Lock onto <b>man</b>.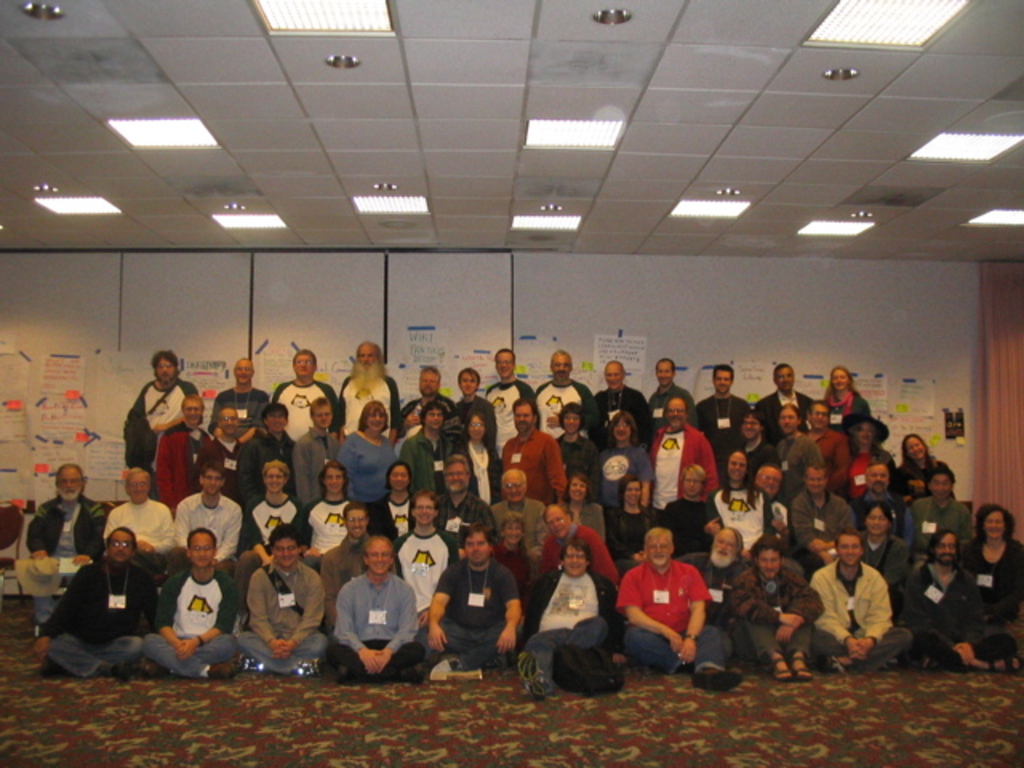
Locked: {"left": 336, "top": 344, "right": 400, "bottom": 446}.
